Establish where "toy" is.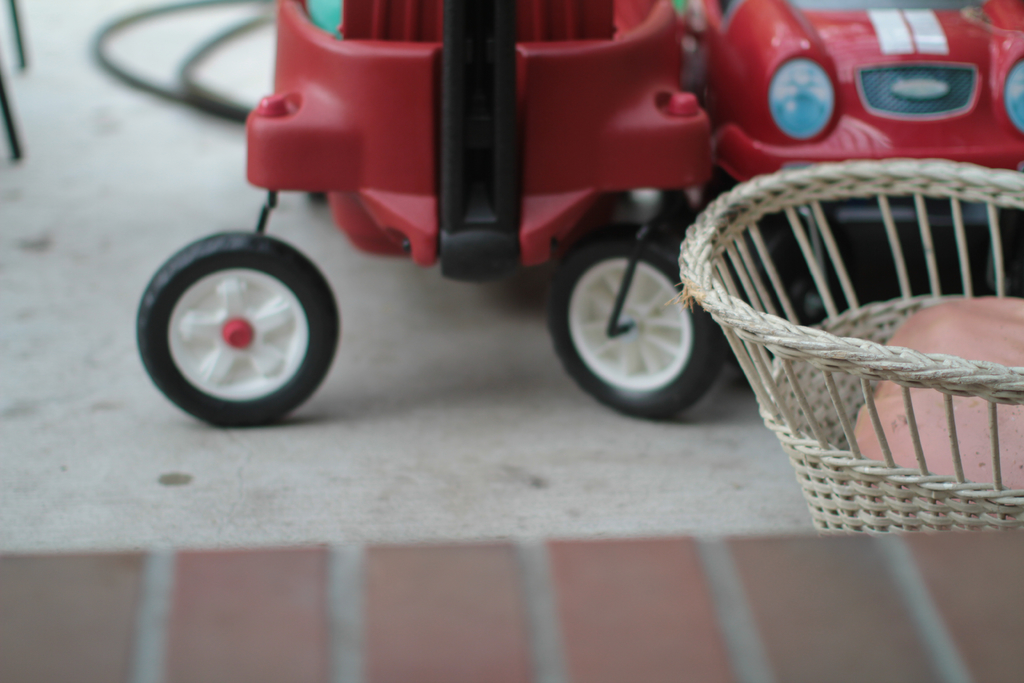
Established at [126,0,718,416].
